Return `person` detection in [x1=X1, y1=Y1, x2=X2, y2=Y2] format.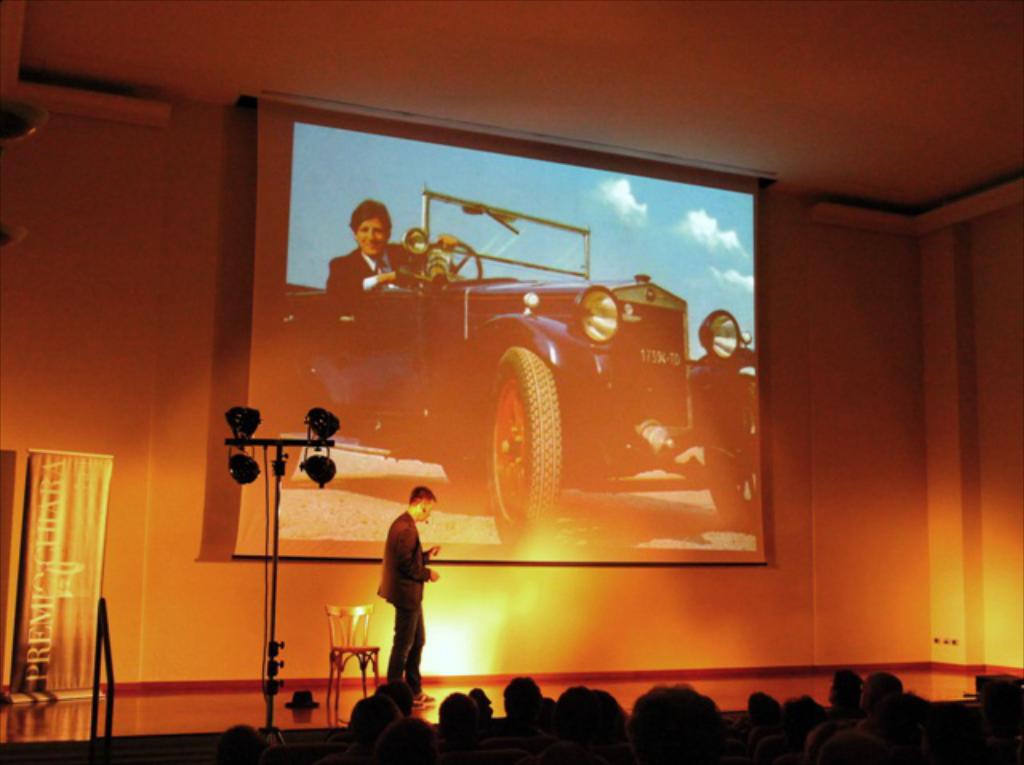
[x1=366, y1=479, x2=443, y2=723].
